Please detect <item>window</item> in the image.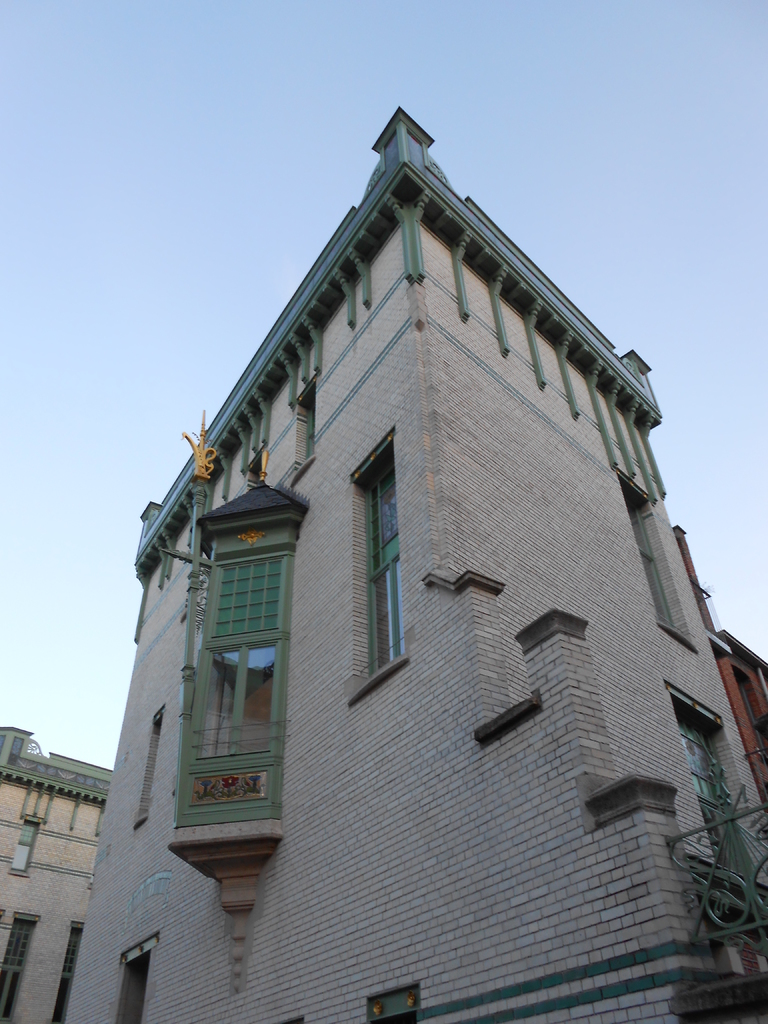
BBox(134, 708, 163, 829).
